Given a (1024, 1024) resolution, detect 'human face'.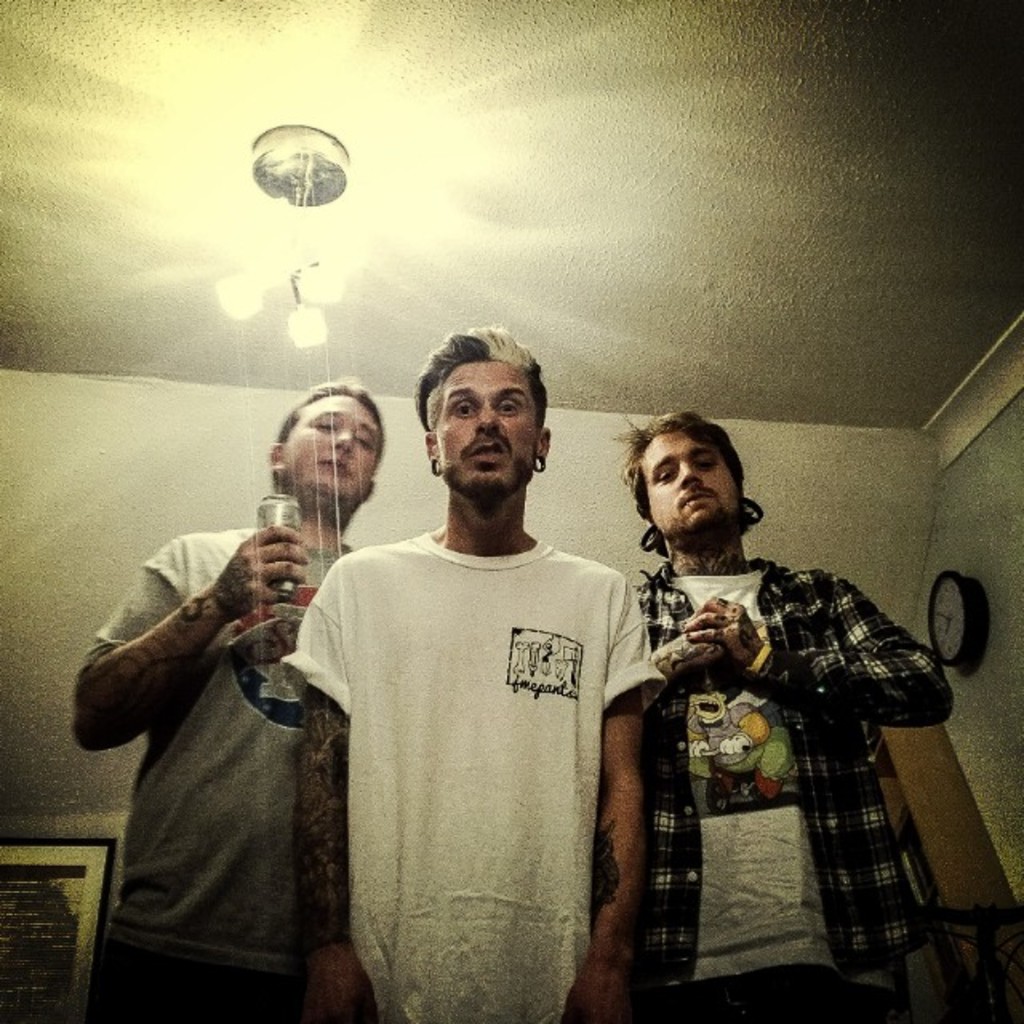
detection(642, 430, 738, 533).
